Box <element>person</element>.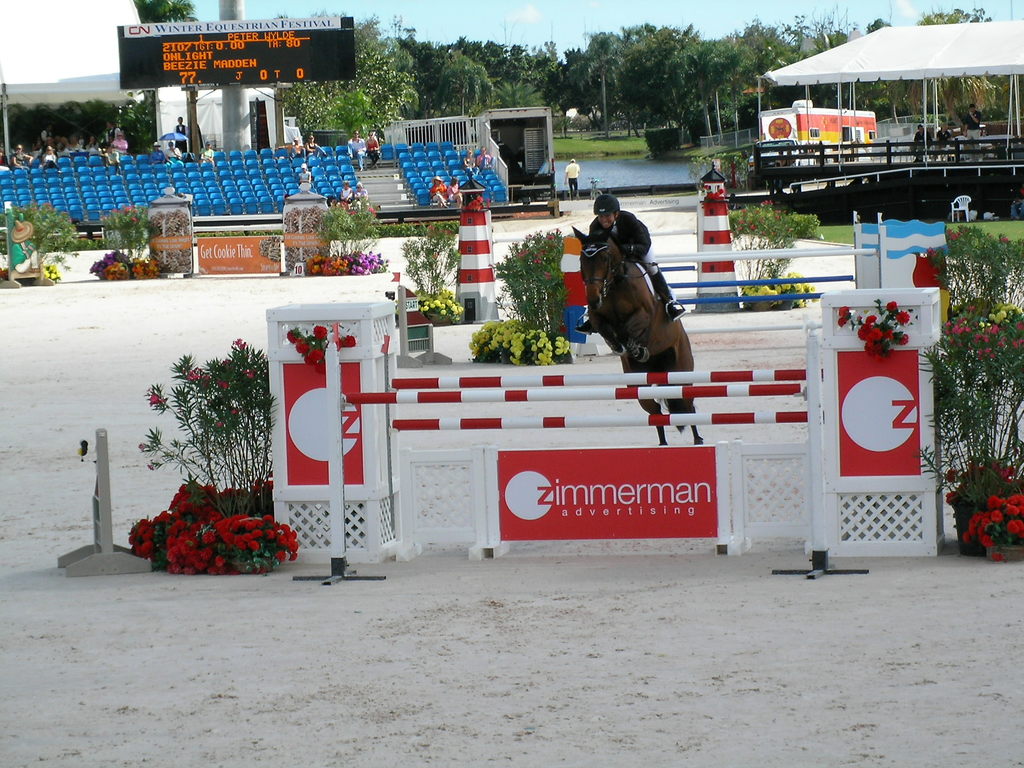
<box>10,145,28,166</box>.
